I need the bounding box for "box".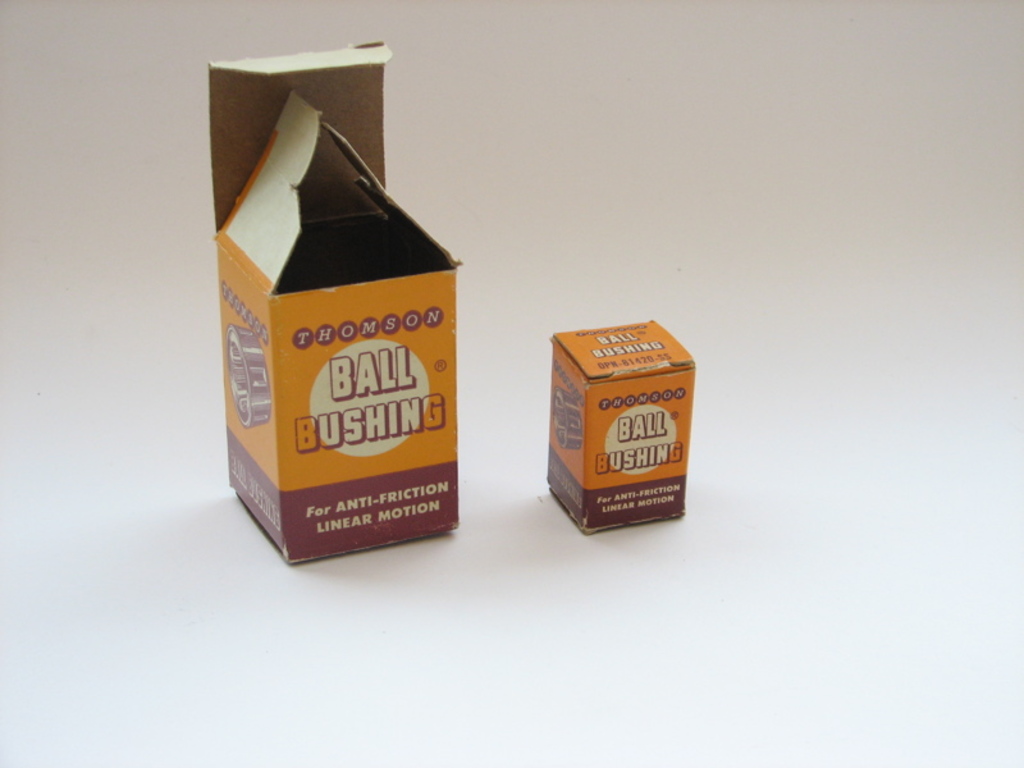
Here it is: x1=535 y1=314 x2=690 y2=525.
